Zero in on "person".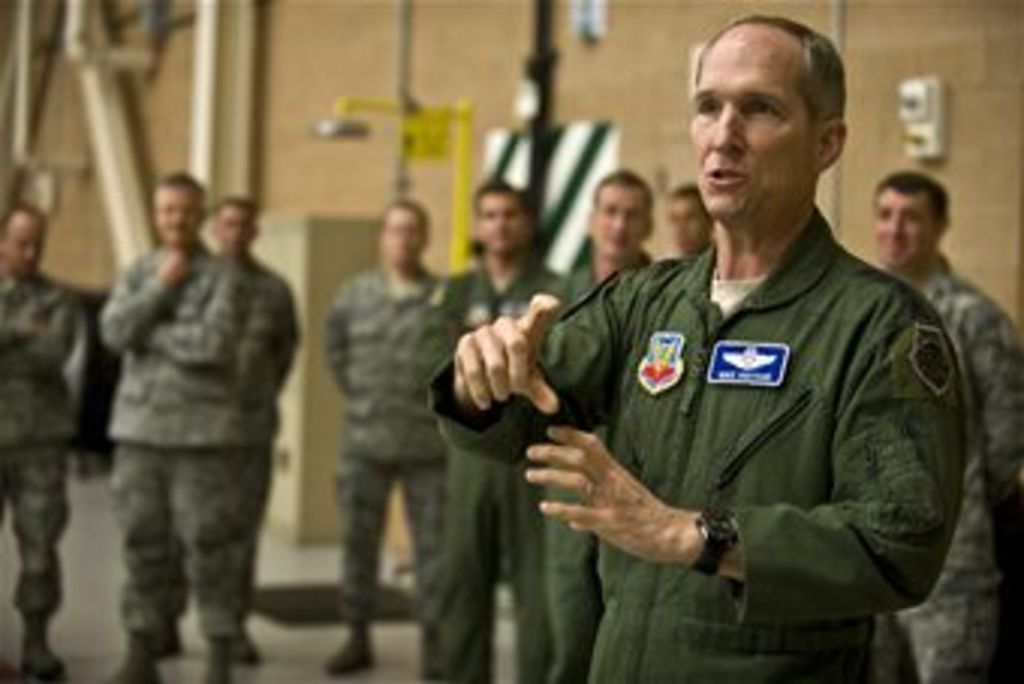
Zeroed in: select_region(873, 169, 1021, 681).
